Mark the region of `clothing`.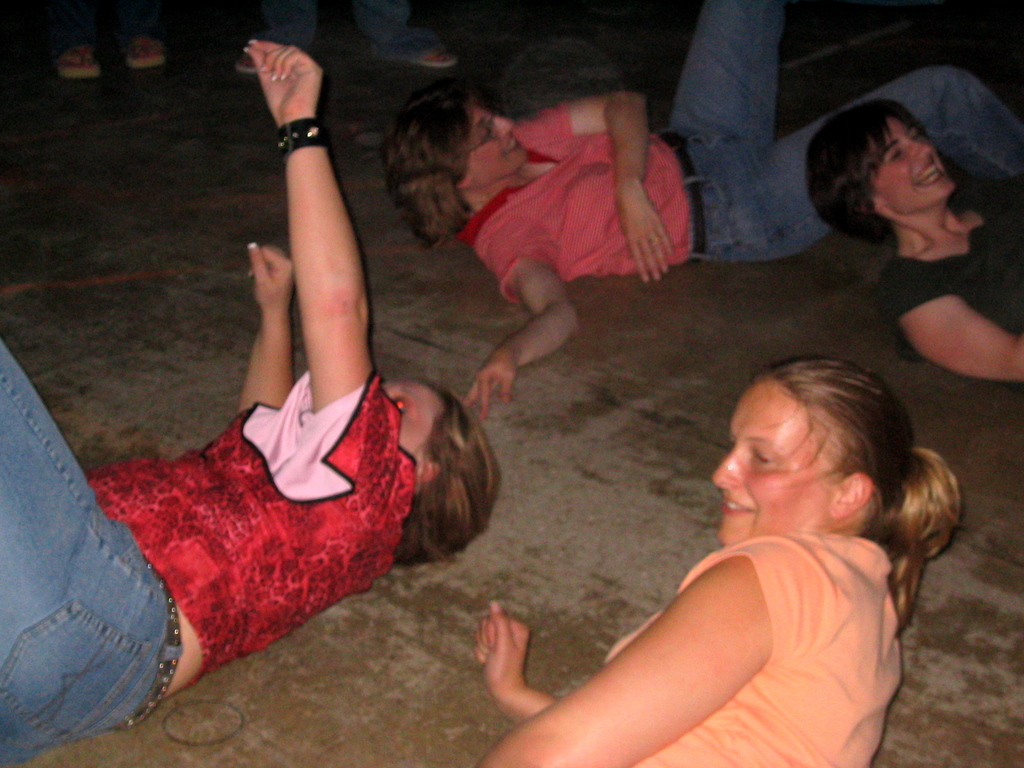
Region: x1=0, y1=378, x2=411, y2=754.
